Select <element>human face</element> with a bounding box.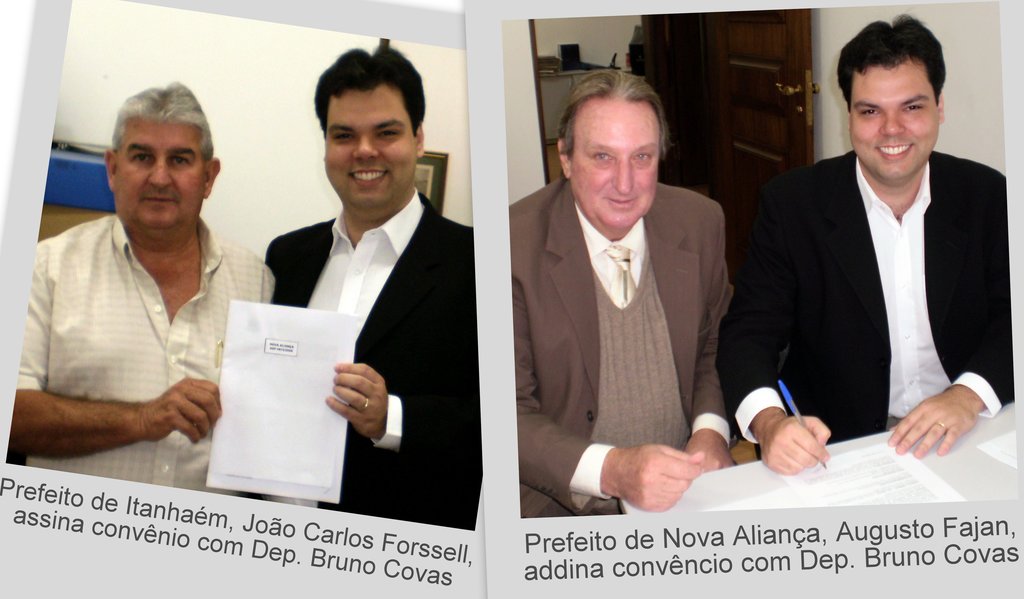
(569,90,664,226).
